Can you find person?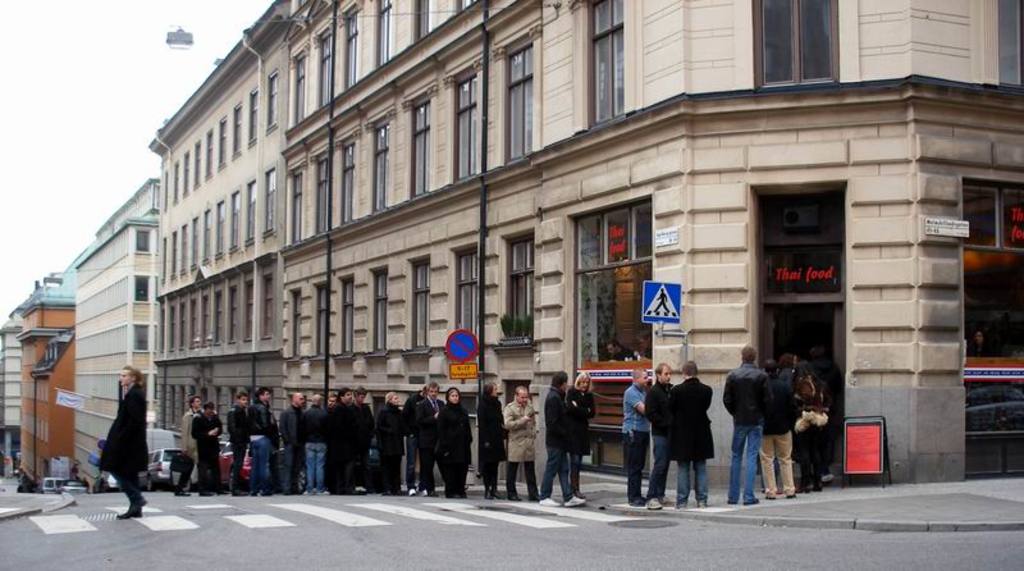
Yes, bounding box: (left=502, top=384, right=539, bottom=503).
